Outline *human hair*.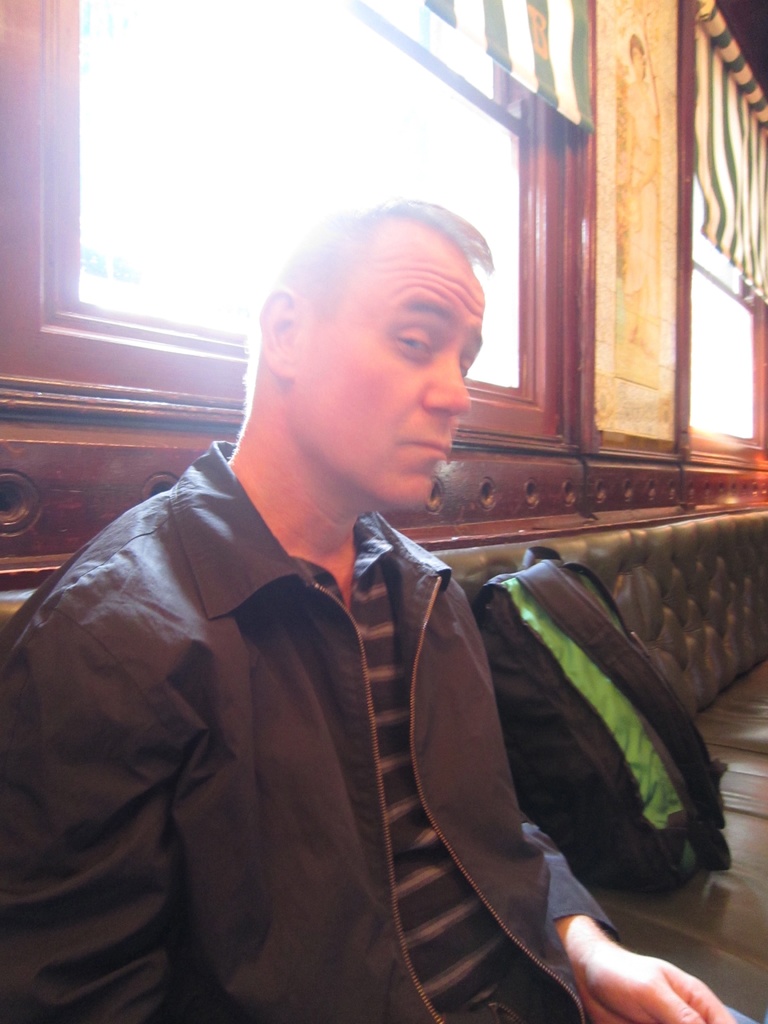
Outline: l=217, t=189, r=499, b=476.
